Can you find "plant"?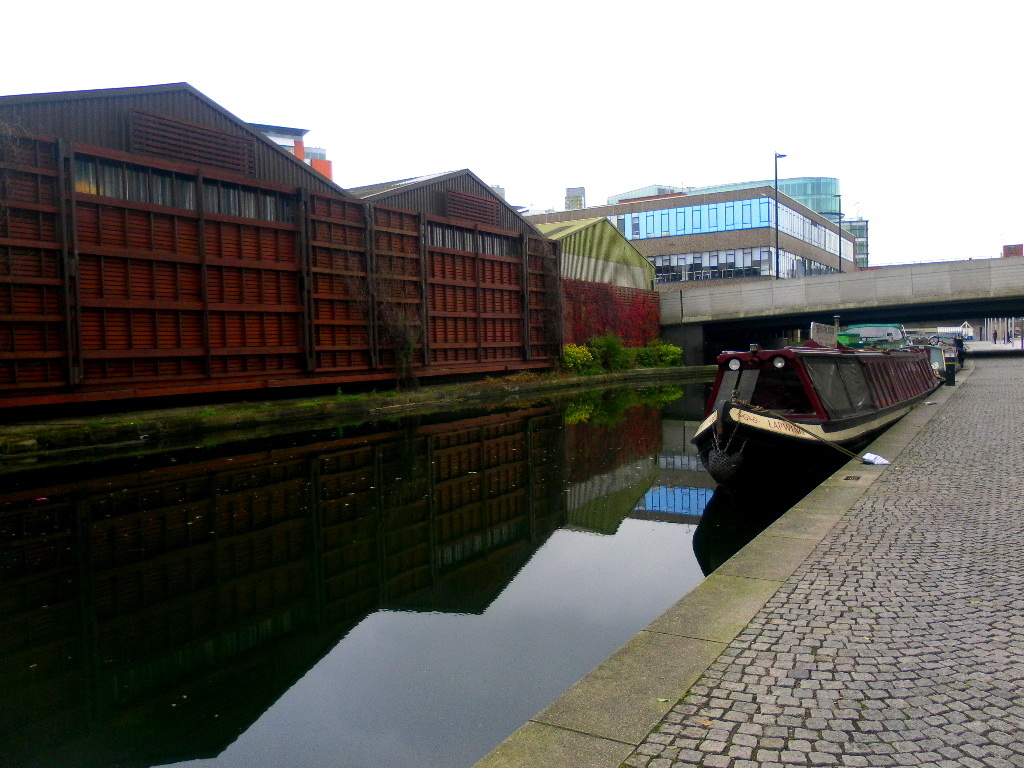
Yes, bounding box: <bbox>233, 404, 251, 416</bbox>.
